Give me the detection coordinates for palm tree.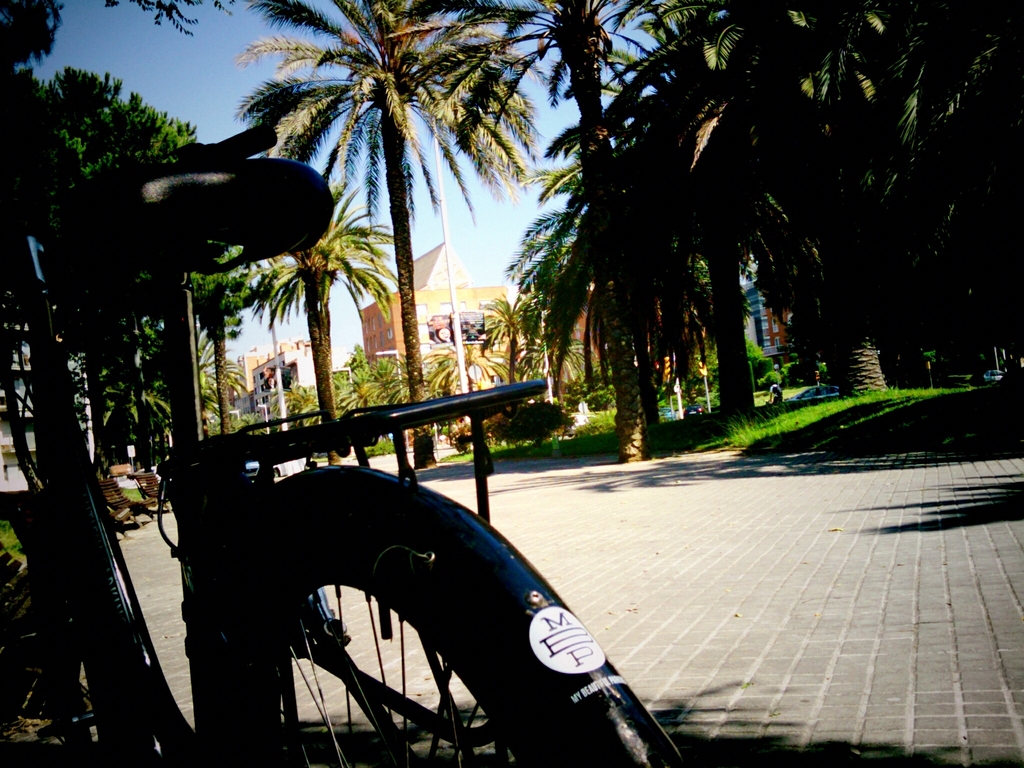
[235, 0, 543, 479].
